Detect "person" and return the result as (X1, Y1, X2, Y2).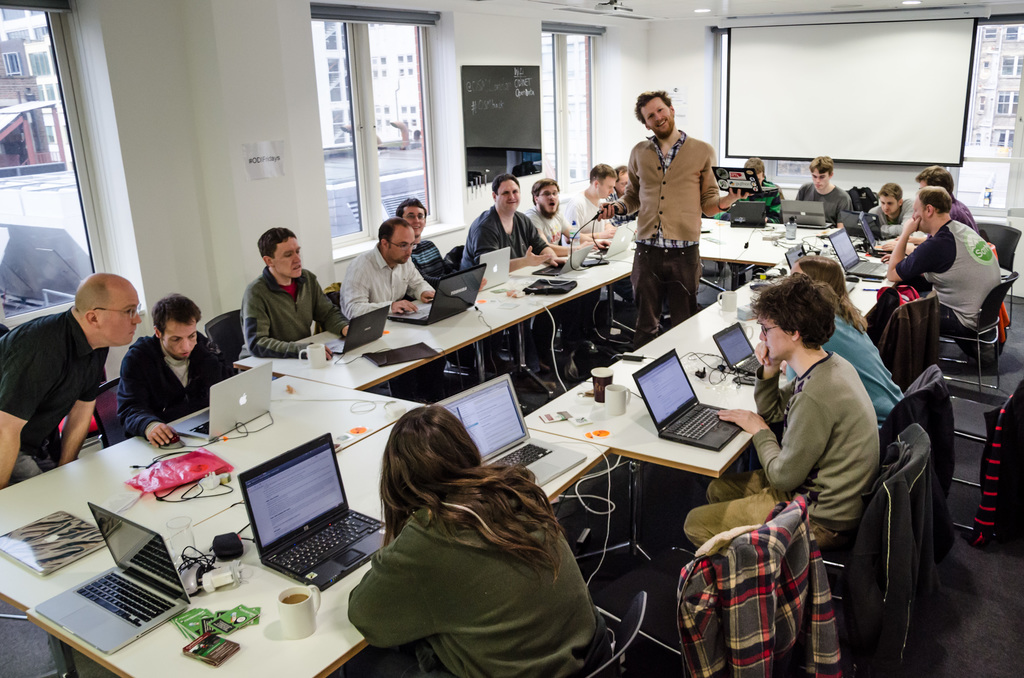
(569, 163, 616, 246).
